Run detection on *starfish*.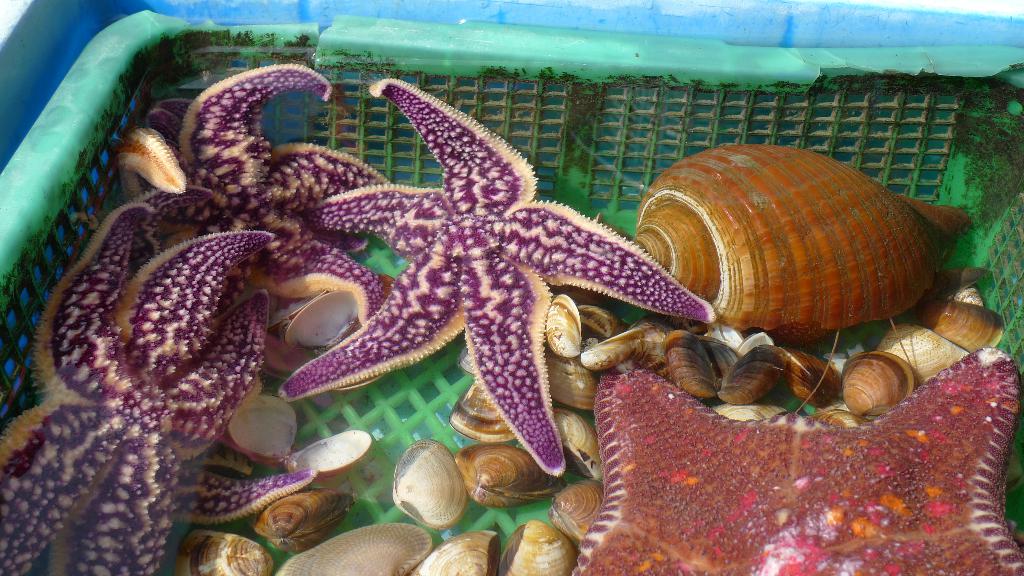
Result: detection(570, 349, 1023, 575).
